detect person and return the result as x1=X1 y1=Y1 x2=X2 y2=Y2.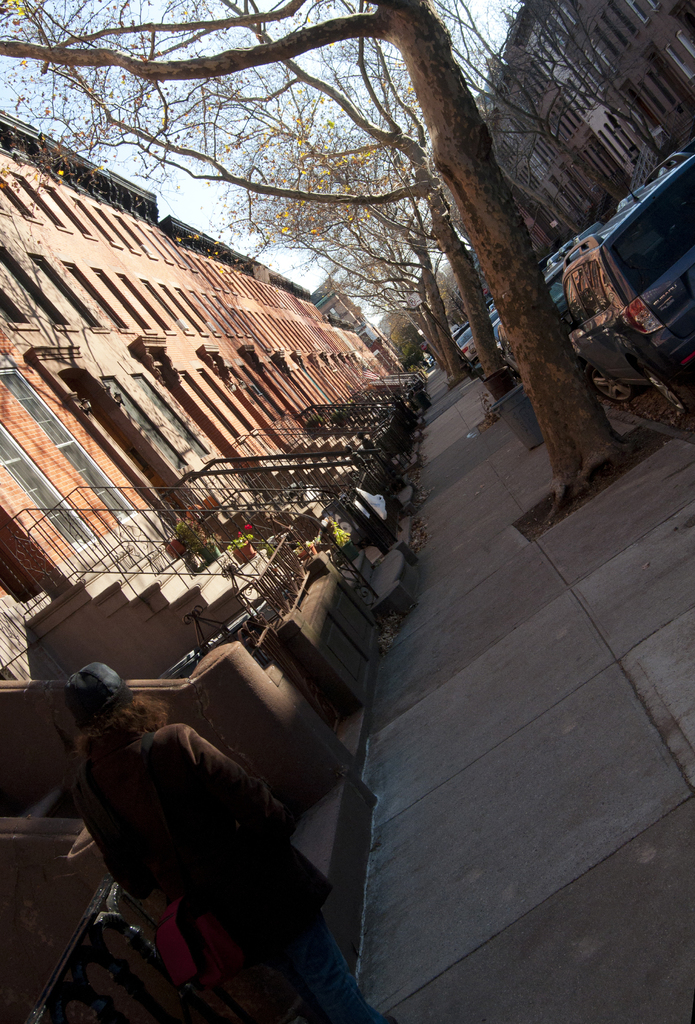
x1=63 y1=620 x2=339 y2=1023.
